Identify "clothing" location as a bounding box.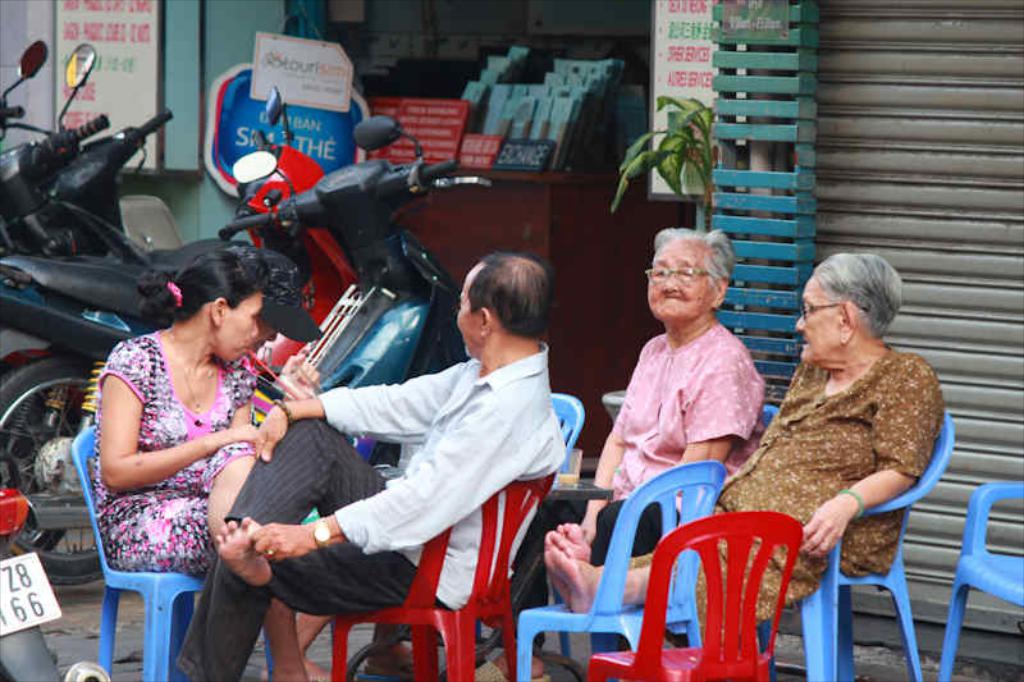
[x1=613, y1=344, x2=950, y2=658].
